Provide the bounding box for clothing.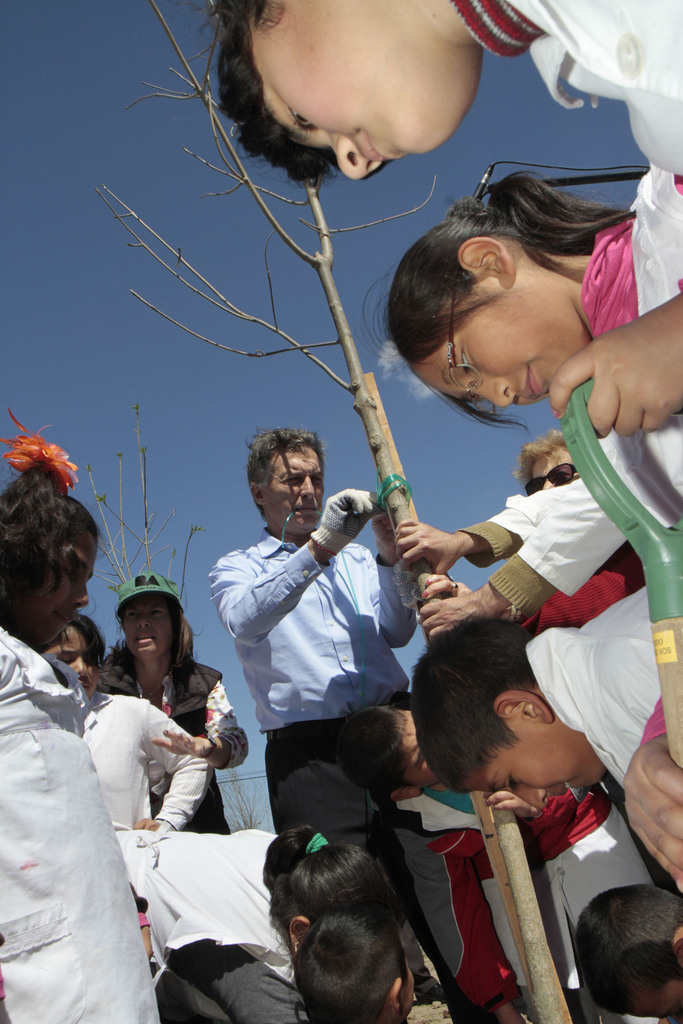
Rect(464, 467, 630, 624).
